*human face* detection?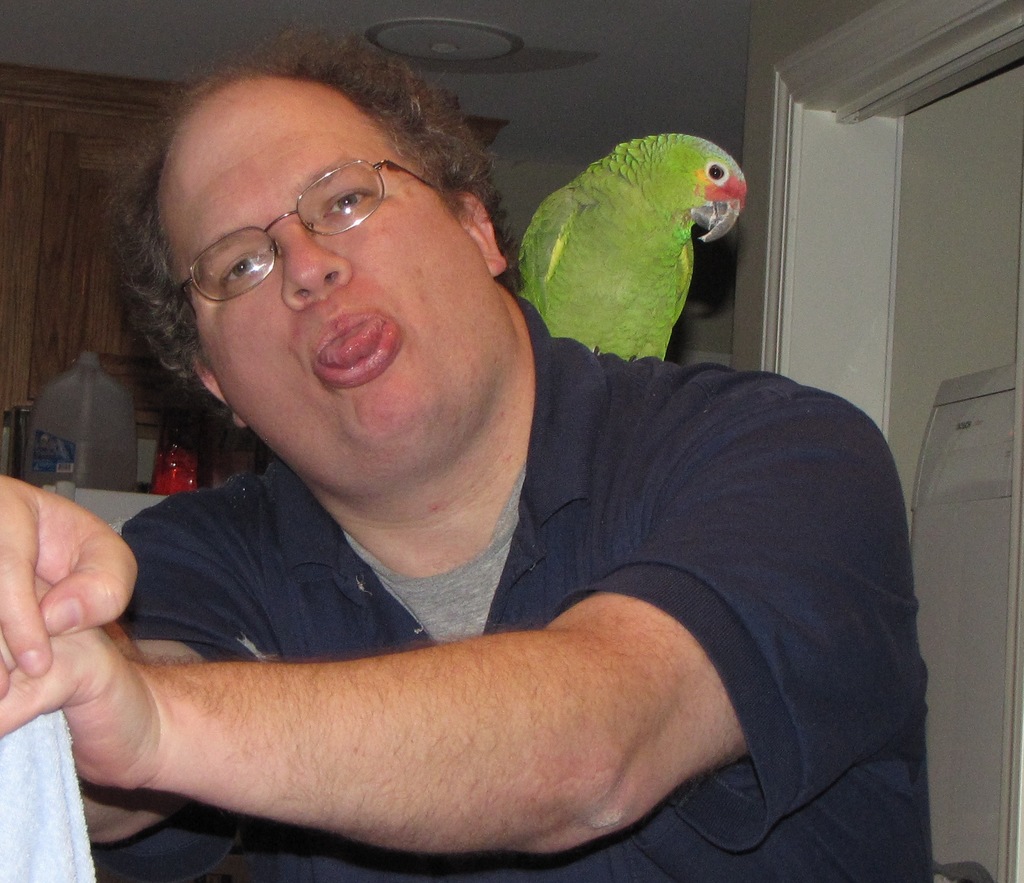
box=[160, 83, 499, 458]
